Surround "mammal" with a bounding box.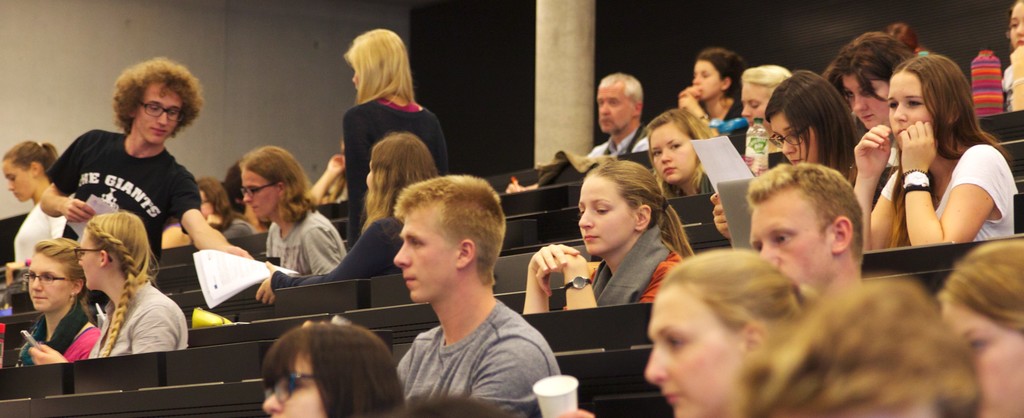
l=404, t=390, r=522, b=417.
